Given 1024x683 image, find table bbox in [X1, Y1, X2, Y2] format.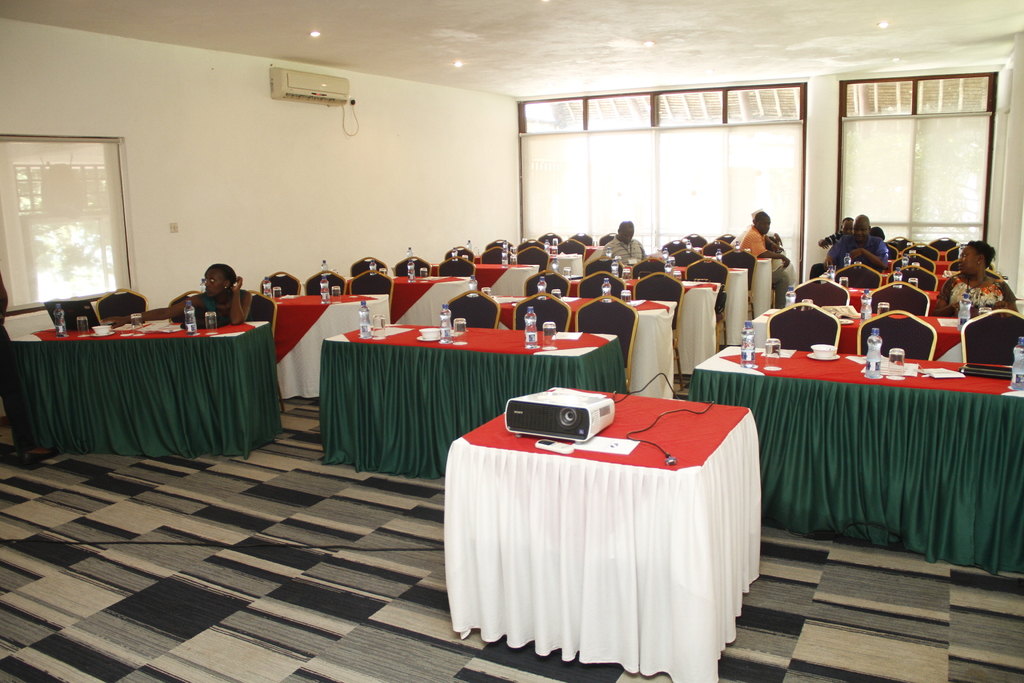
[446, 386, 761, 681].
